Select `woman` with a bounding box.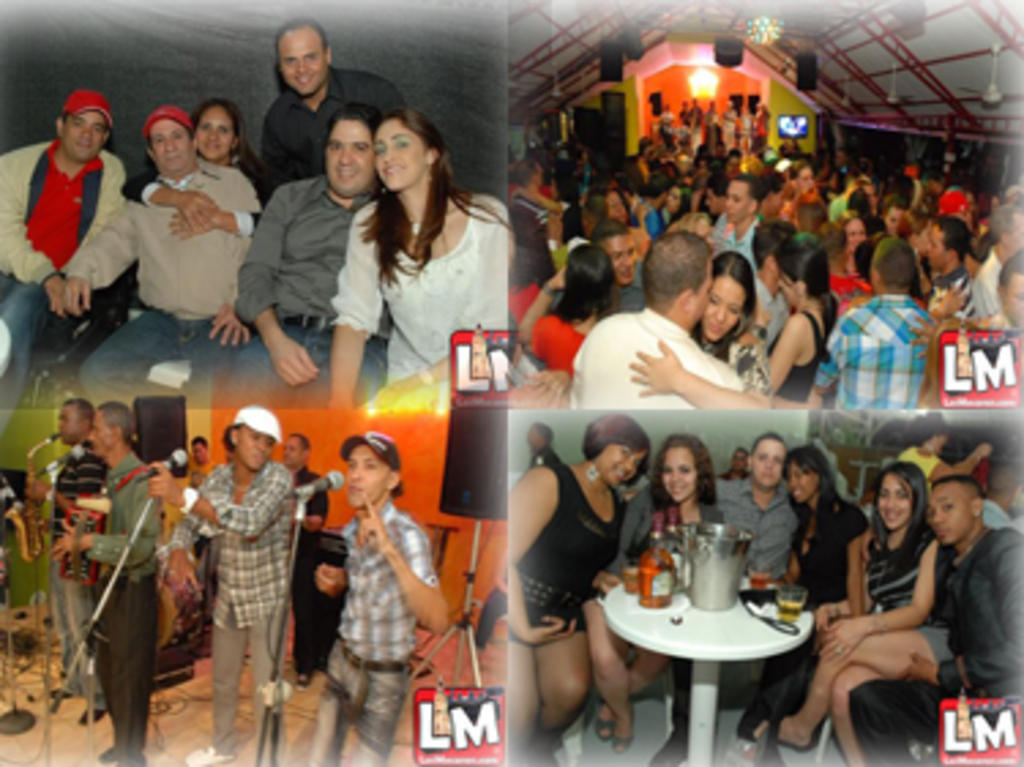
region(579, 434, 715, 751).
